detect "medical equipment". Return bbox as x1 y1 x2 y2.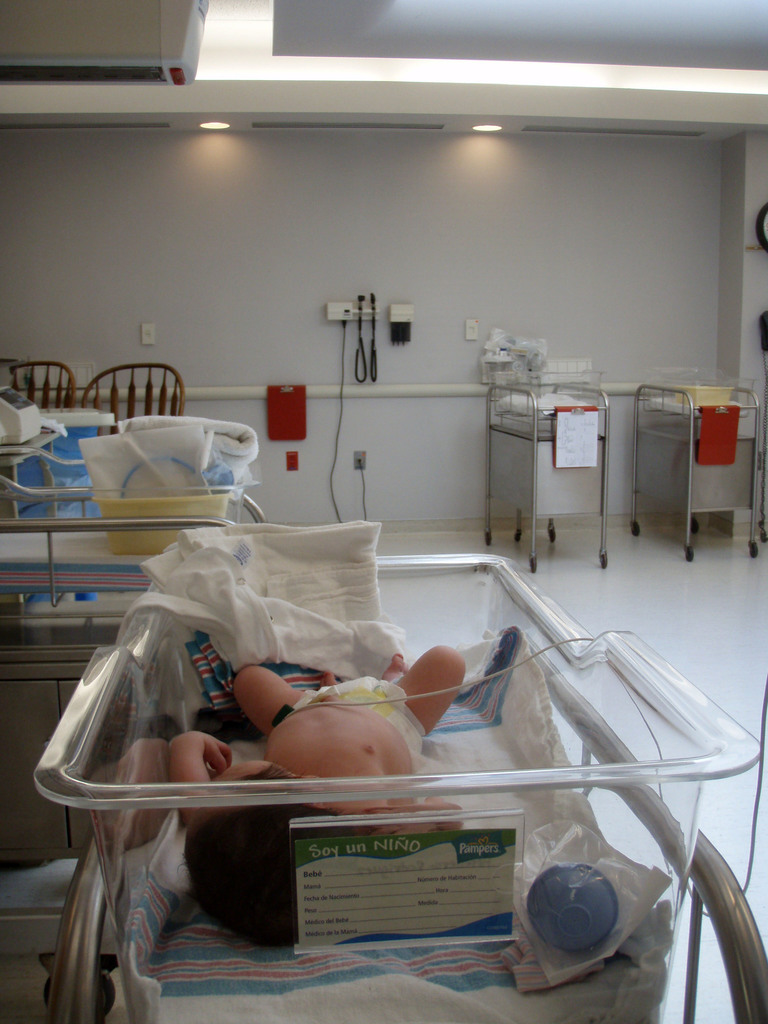
479 328 548 392.
